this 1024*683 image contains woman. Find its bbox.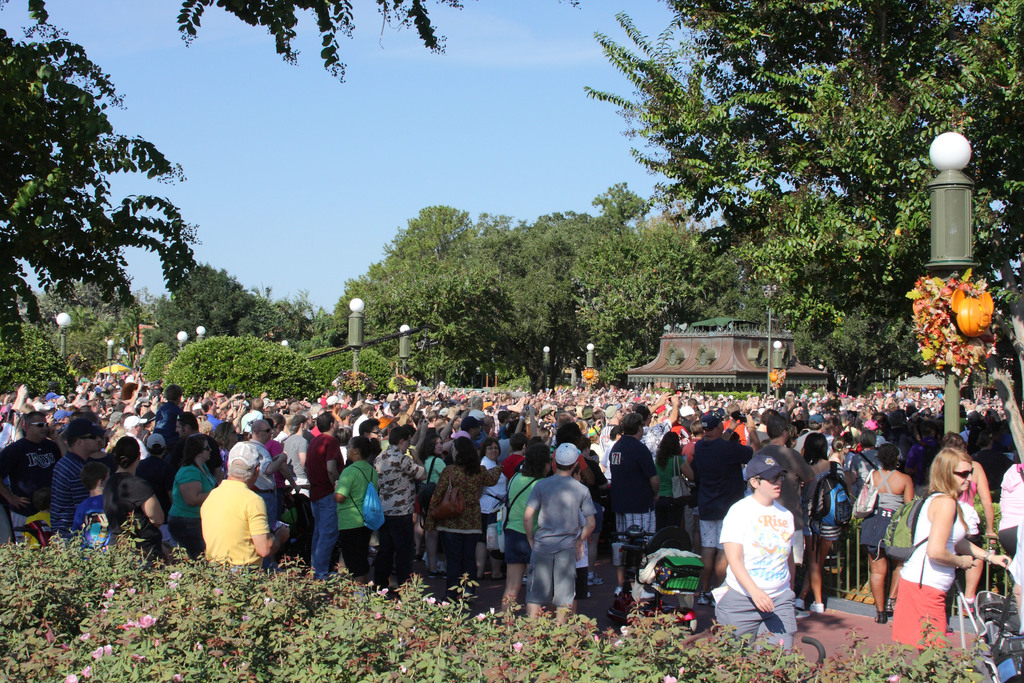
l=479, t=436, r=508, b=579.
